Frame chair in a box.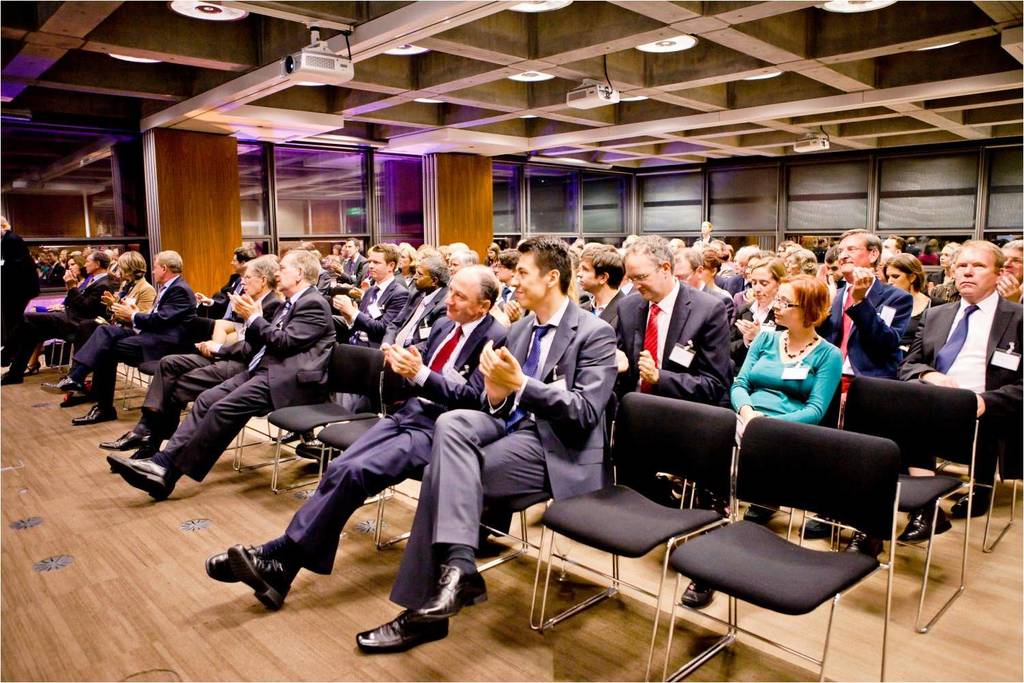
[left=469, top=389, right=619, bottom=631].
